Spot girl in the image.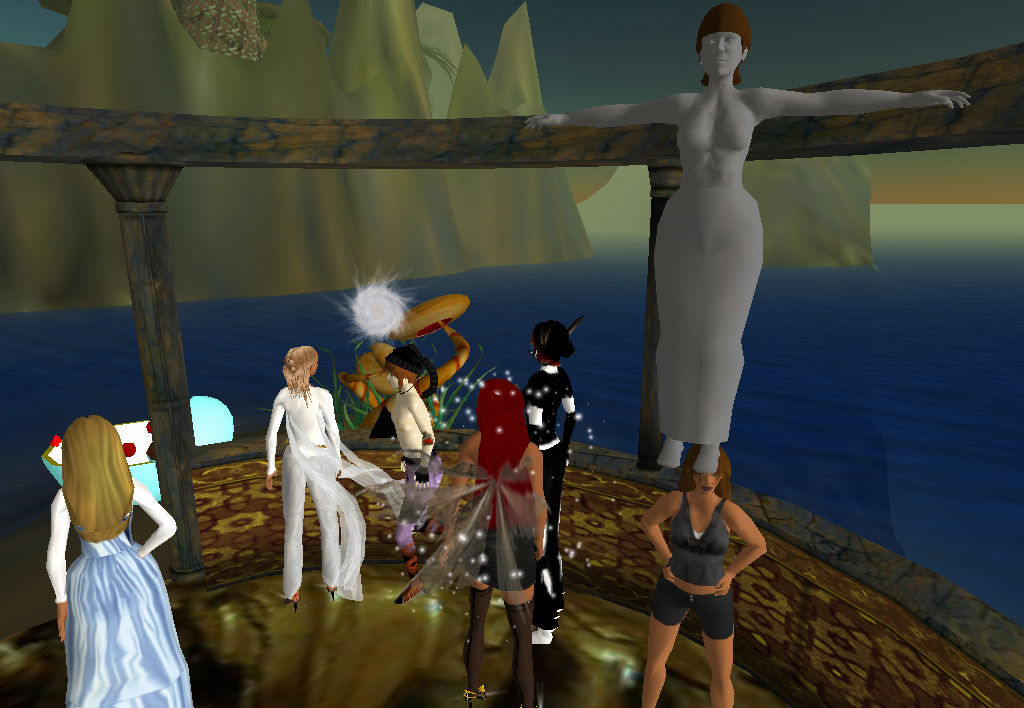
girl found at left=516, top=0, right=983, bottom=504.
